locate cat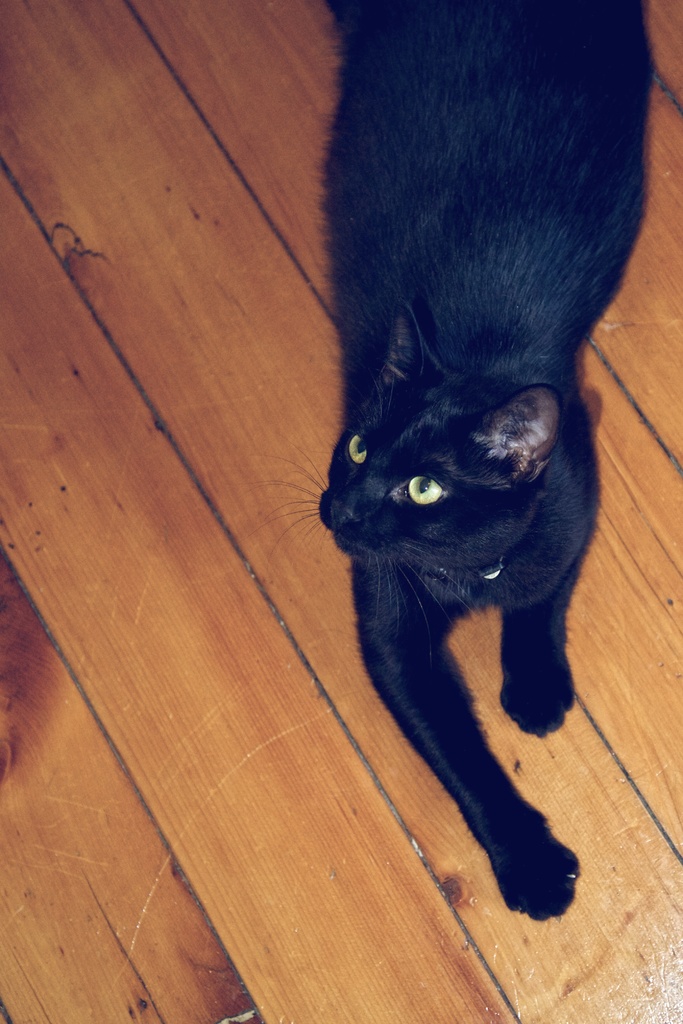
detection(255, 0, 658, 917)
